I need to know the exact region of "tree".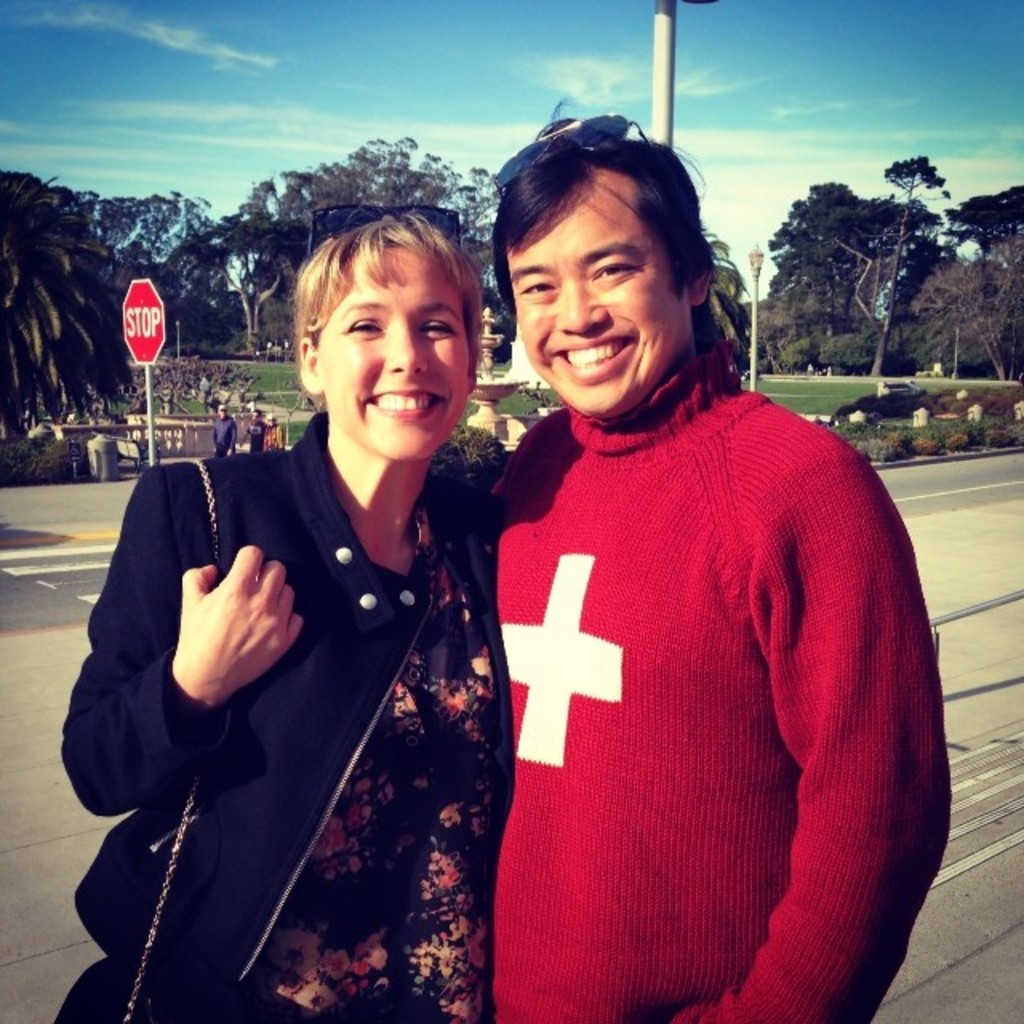
Region: [754,154,984,378].
